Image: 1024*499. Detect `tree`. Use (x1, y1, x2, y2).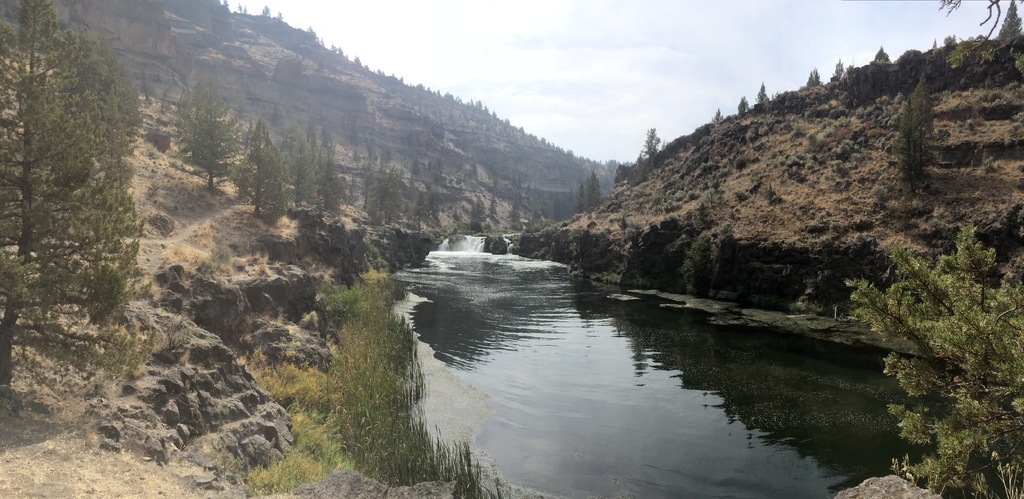
(288, 123, 316, 211).
